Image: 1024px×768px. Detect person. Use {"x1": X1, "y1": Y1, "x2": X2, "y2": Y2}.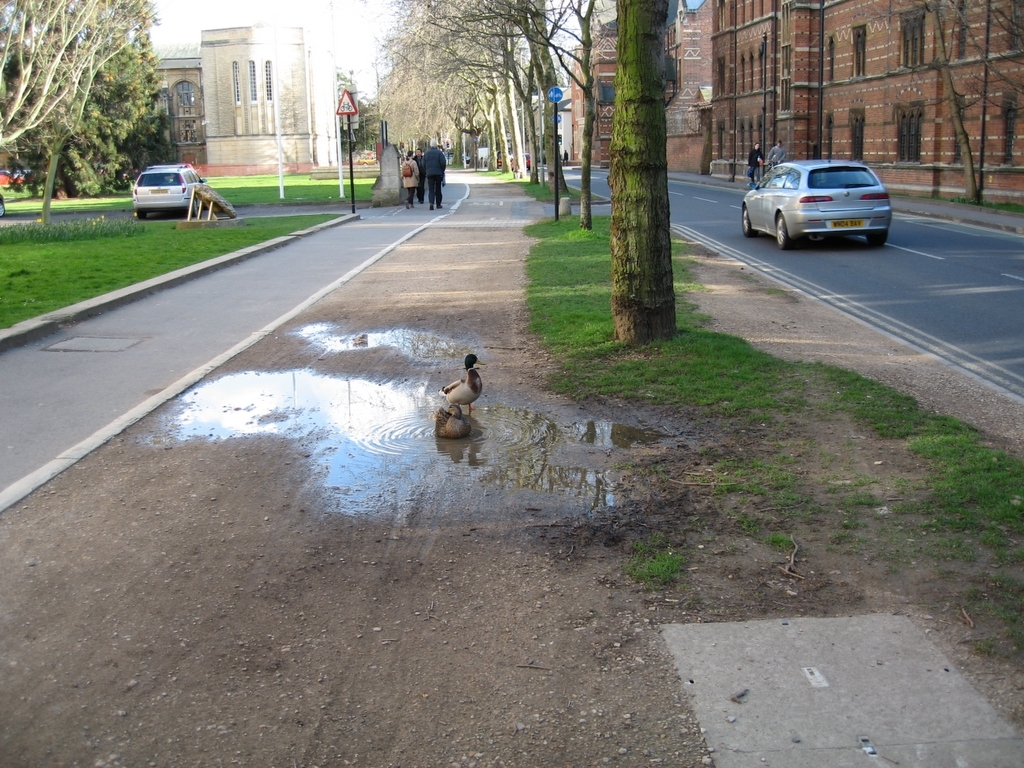
{"x1": 403, "y1": 144, "x2": 423, "y2": 212}.
